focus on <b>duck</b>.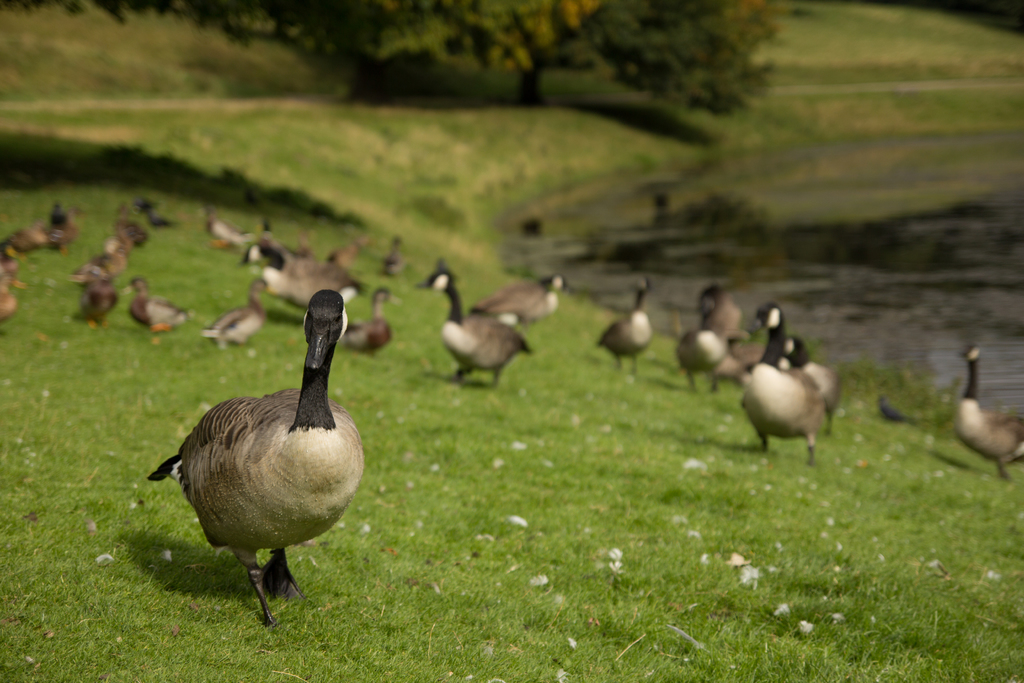
Focused at [x1=419, y1=258, x2=552, y2=381].
